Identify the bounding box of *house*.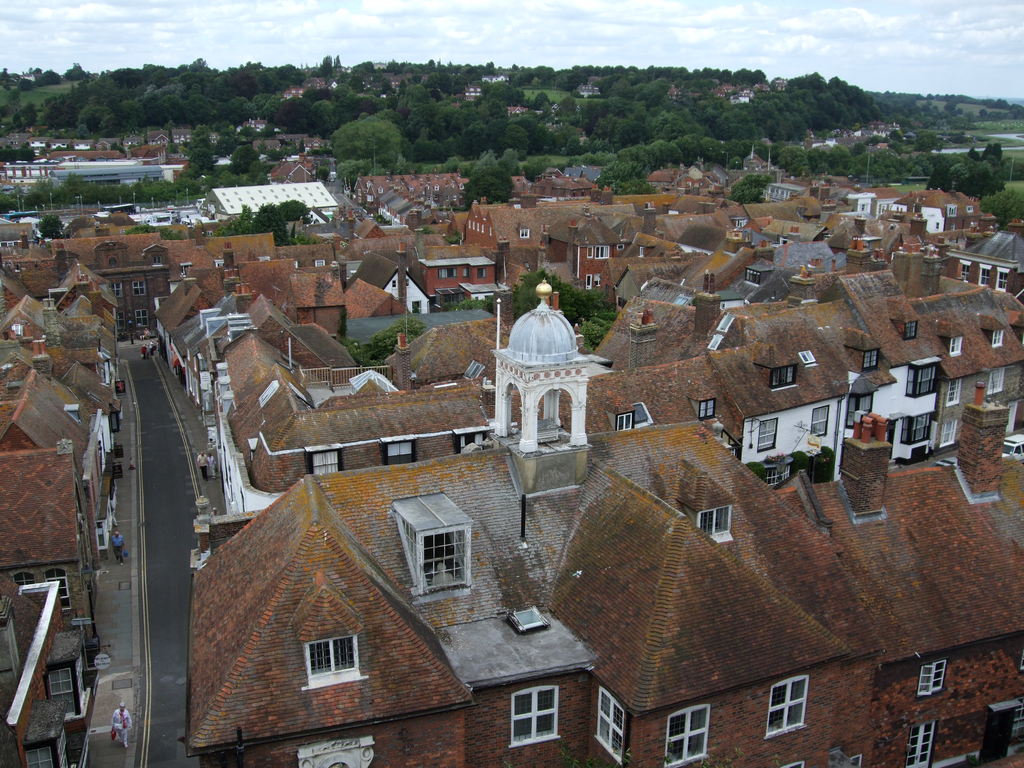
rect(196, 390, 943, 753).
